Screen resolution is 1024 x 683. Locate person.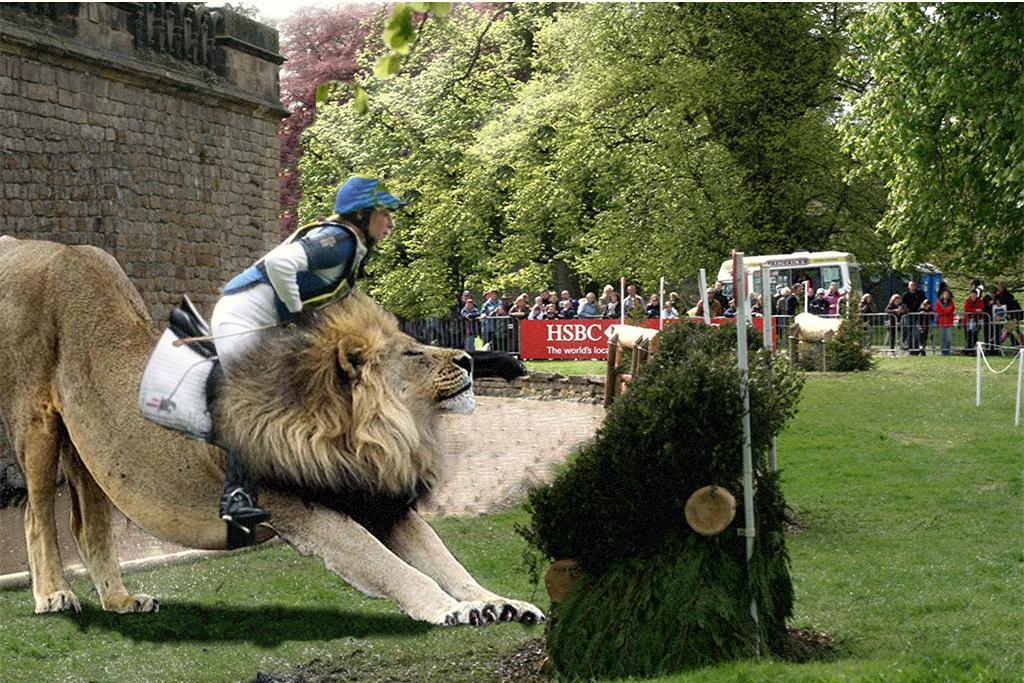
[left=215, top=164, right=397, bottom=525].
